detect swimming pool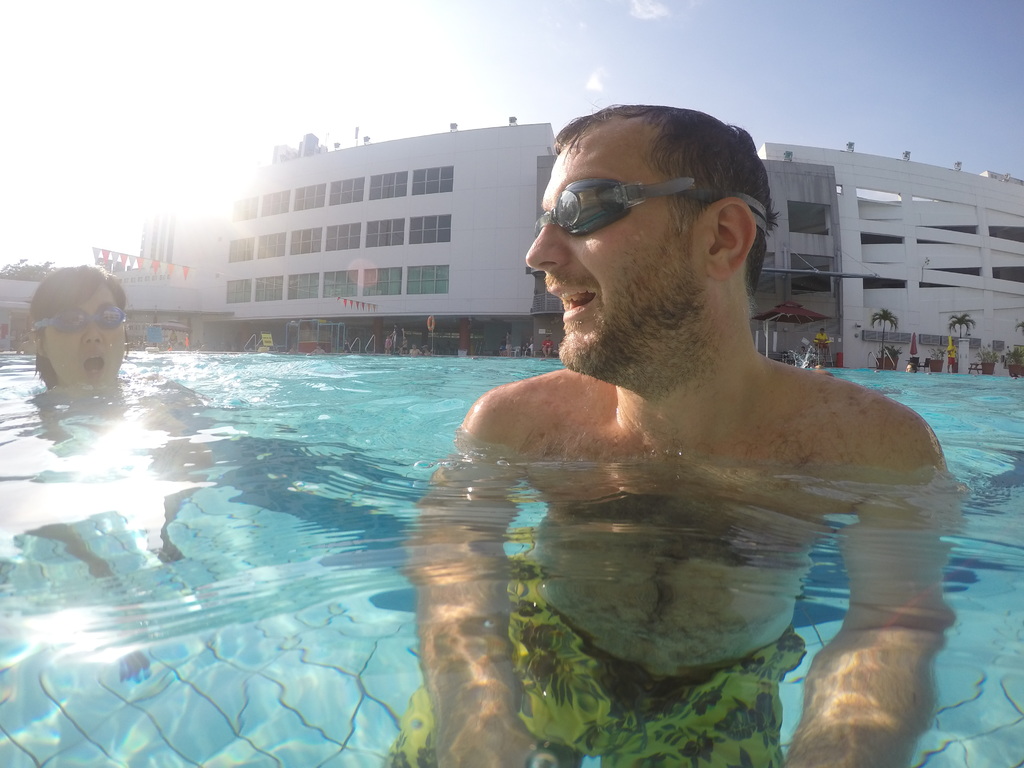
detection(9, 122, 1023, 744)
